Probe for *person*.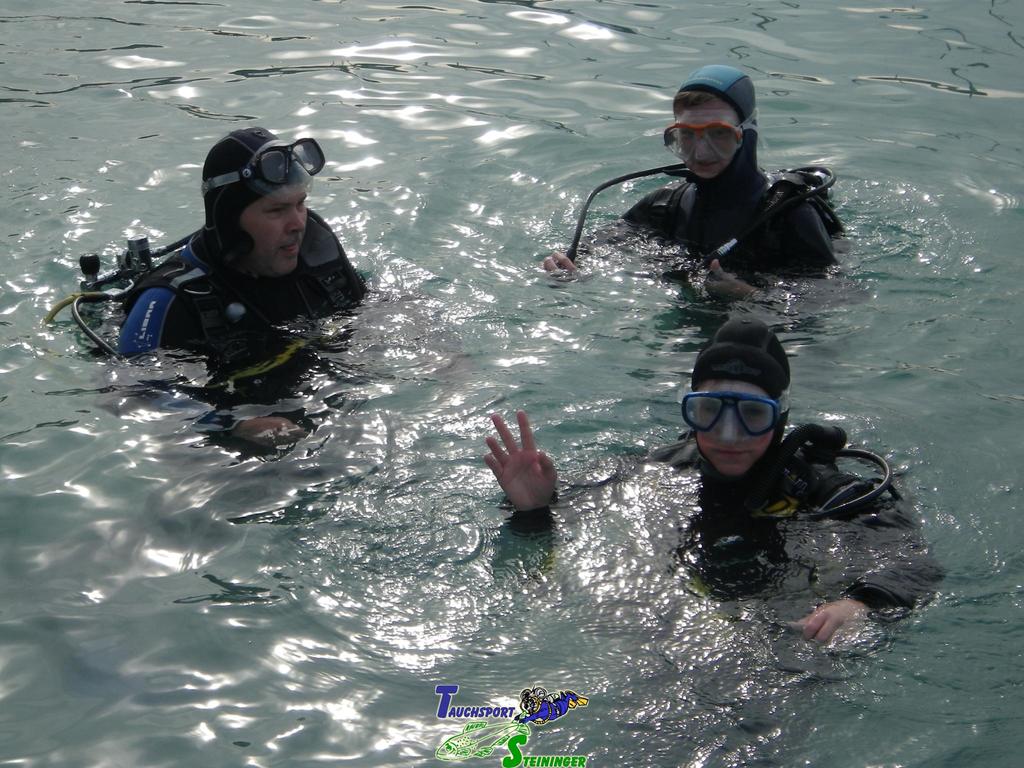
Probe result: bbox(99, 120, 364, 353).
